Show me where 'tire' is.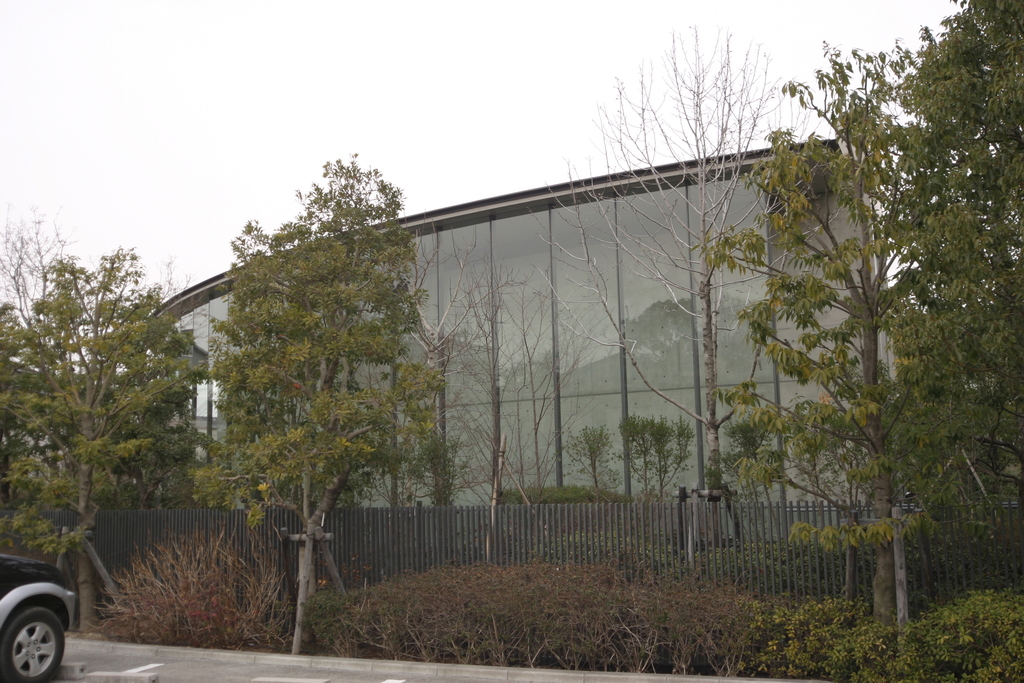
'tire' is at [0, 601, 68, 682].
